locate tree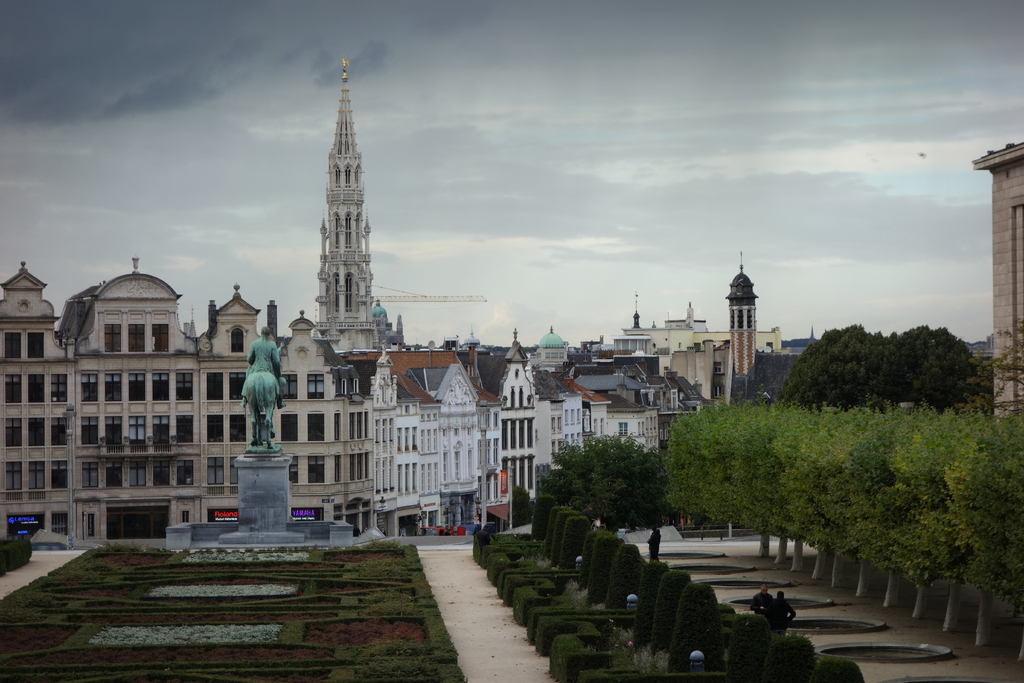
rect(579, 532, 607, 591)
